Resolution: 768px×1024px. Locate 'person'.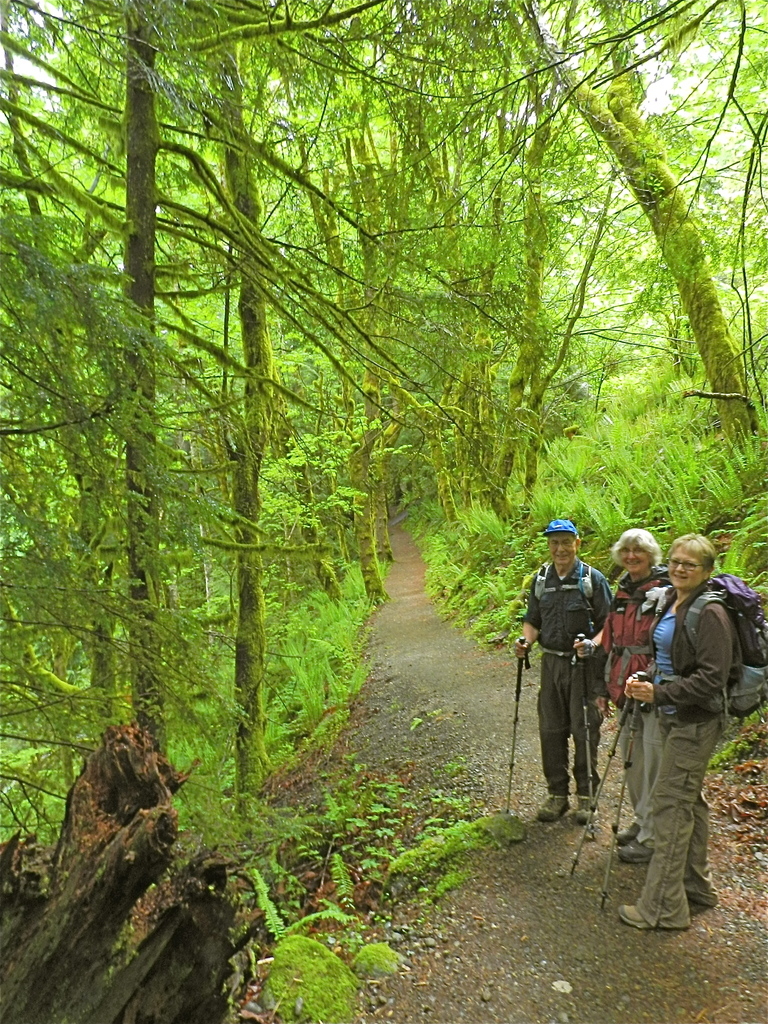
568,531,672,820.
